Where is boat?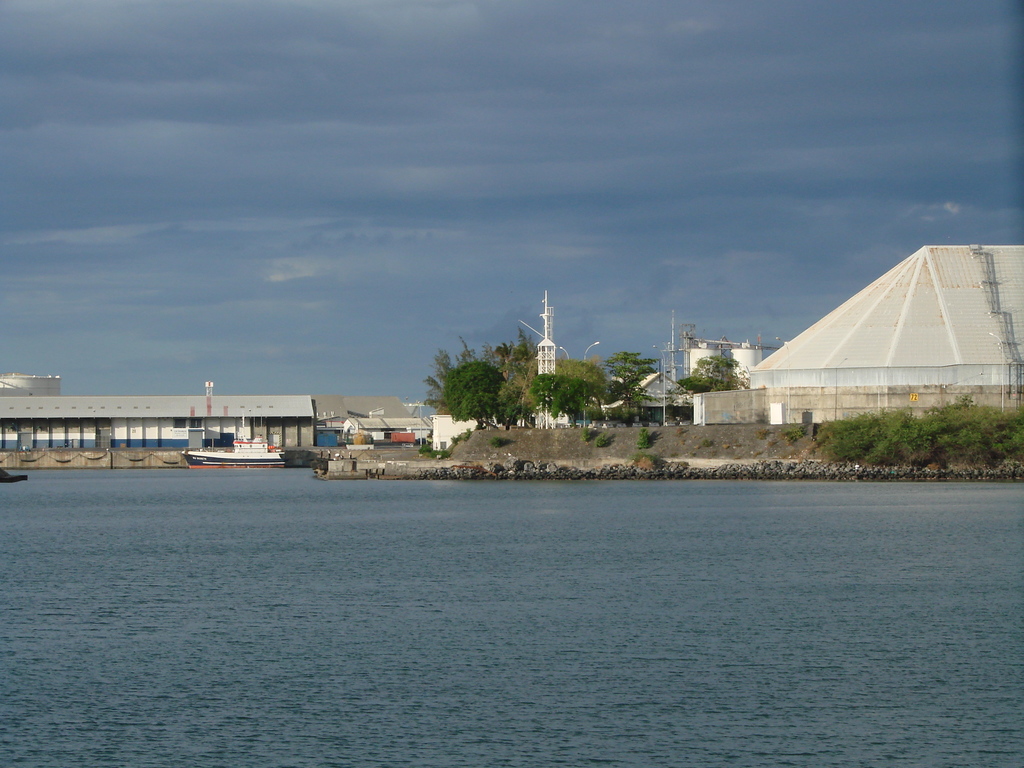
BBox(151, 420, 297, 476).
